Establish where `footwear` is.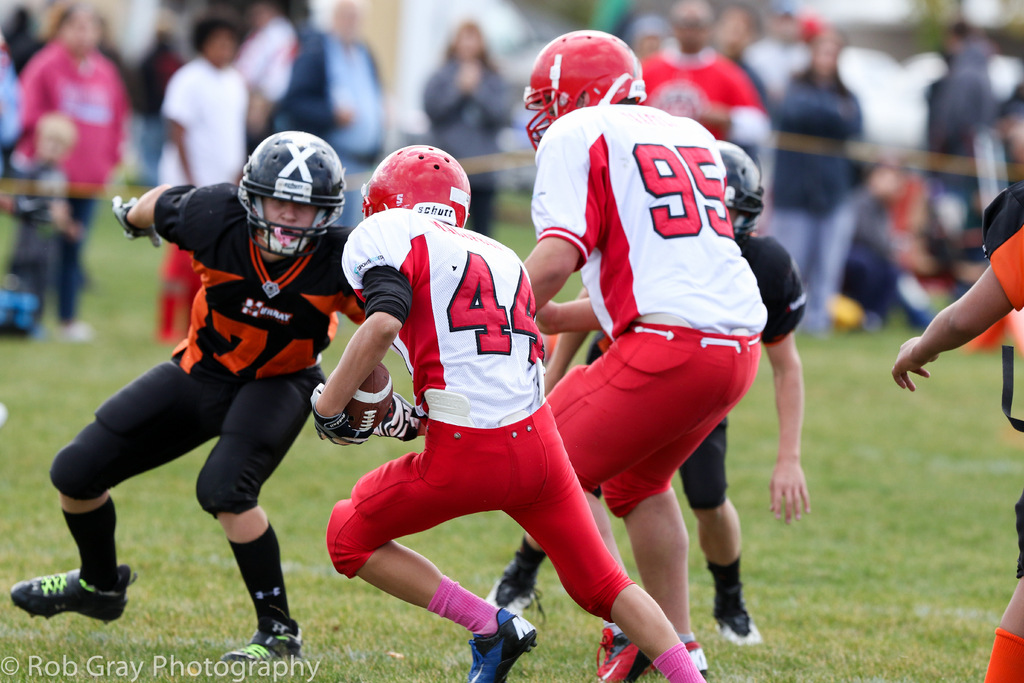
Established at crop(14, 541, 125, 623).
